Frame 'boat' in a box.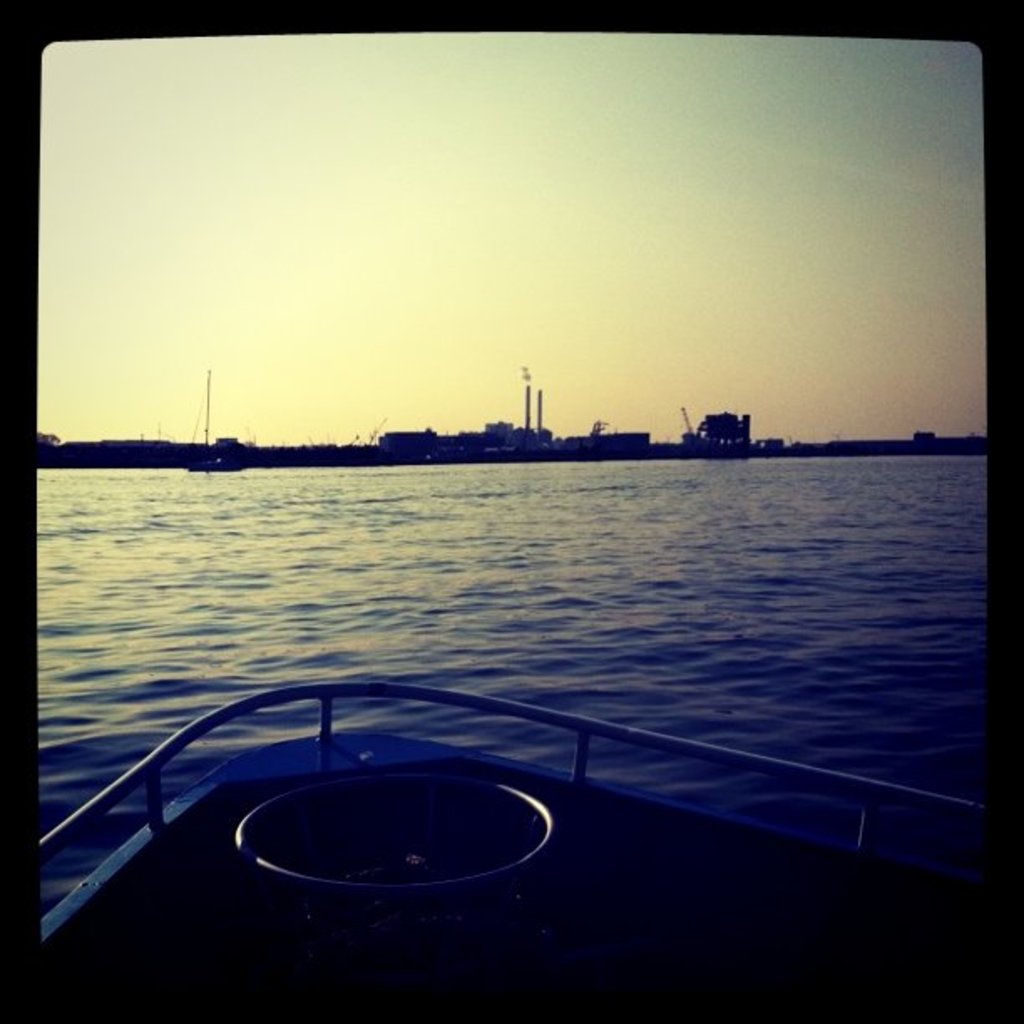
region(42, 678, 994, 954).
